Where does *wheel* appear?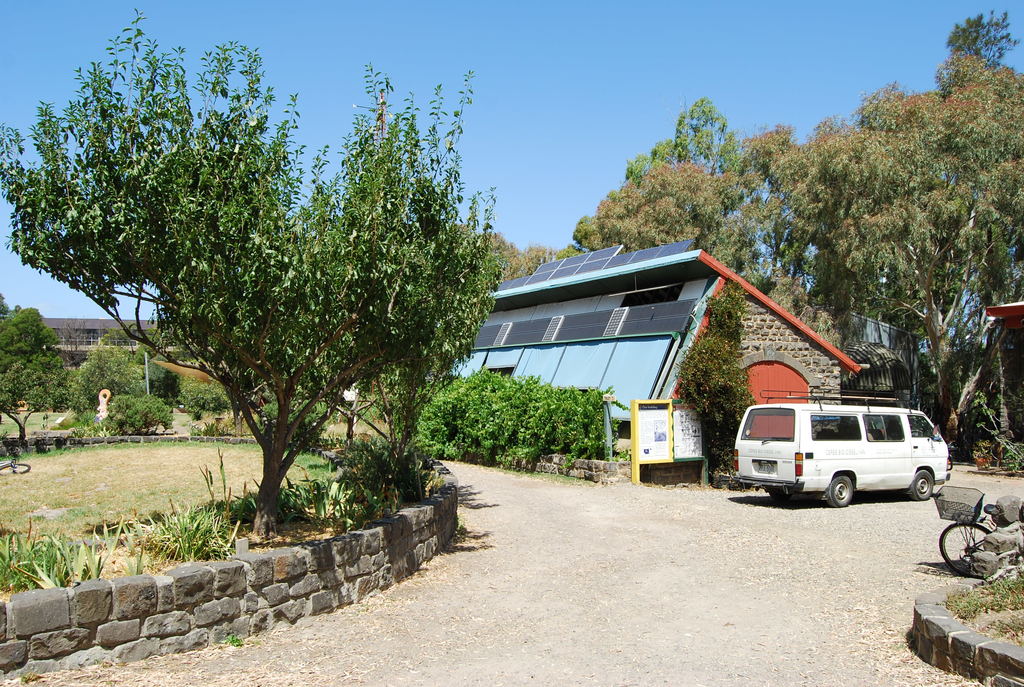
Appears at rect(940, 519, 997, 576).
